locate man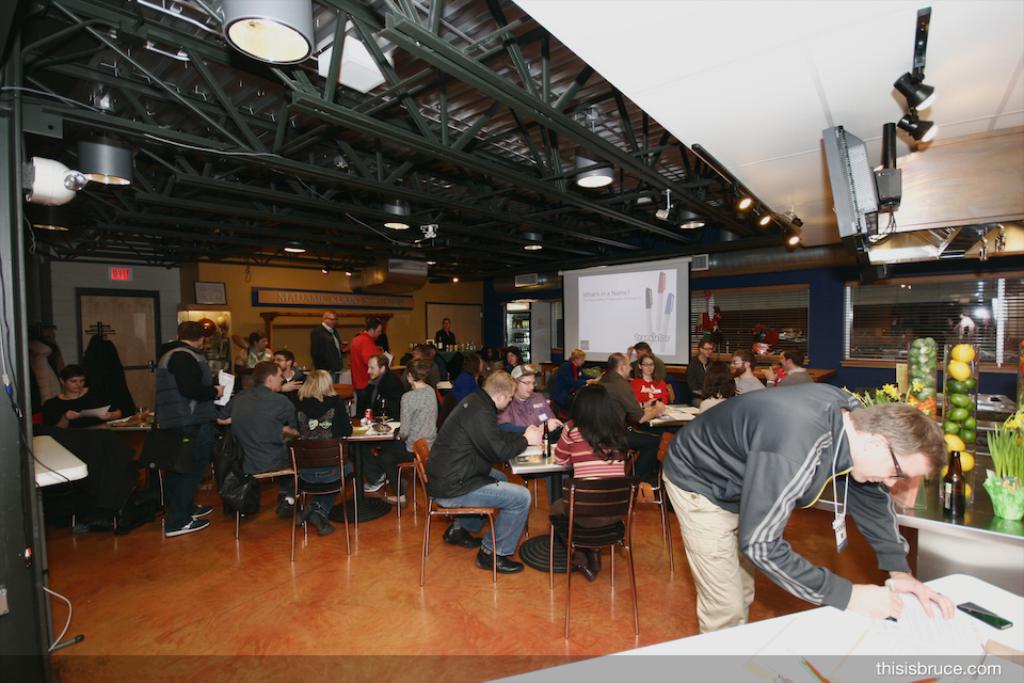
[309, 309, 346, 387]
